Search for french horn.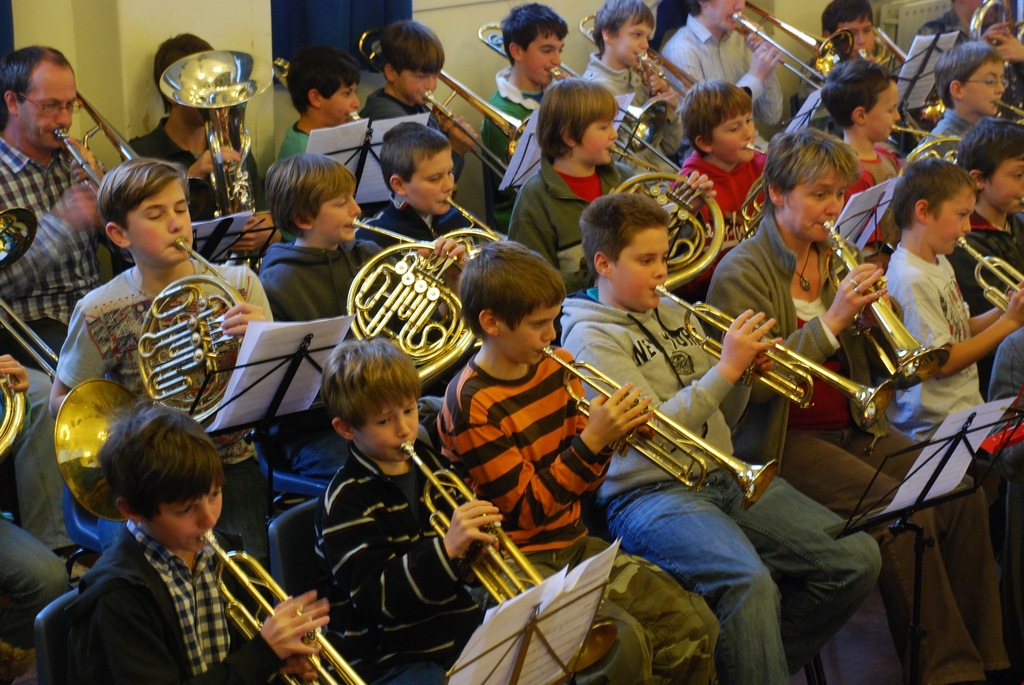
Found at [left=600, top=145, right=729, bottom=290].
